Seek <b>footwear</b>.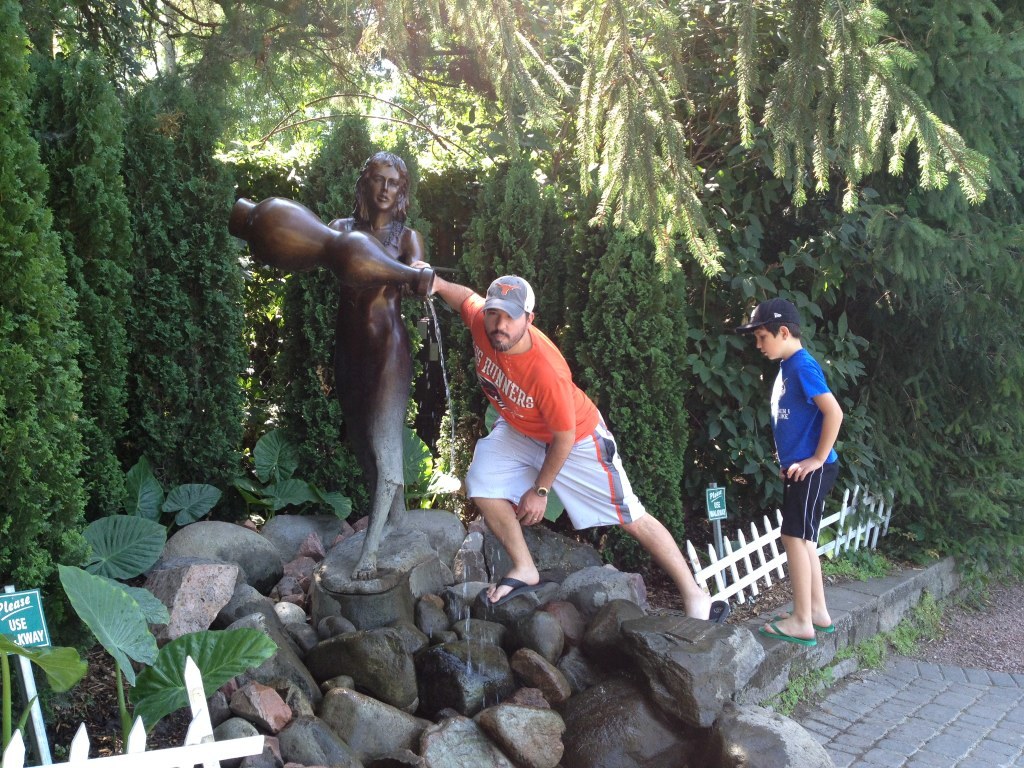
bbox=[754, 619, 816, 647].
